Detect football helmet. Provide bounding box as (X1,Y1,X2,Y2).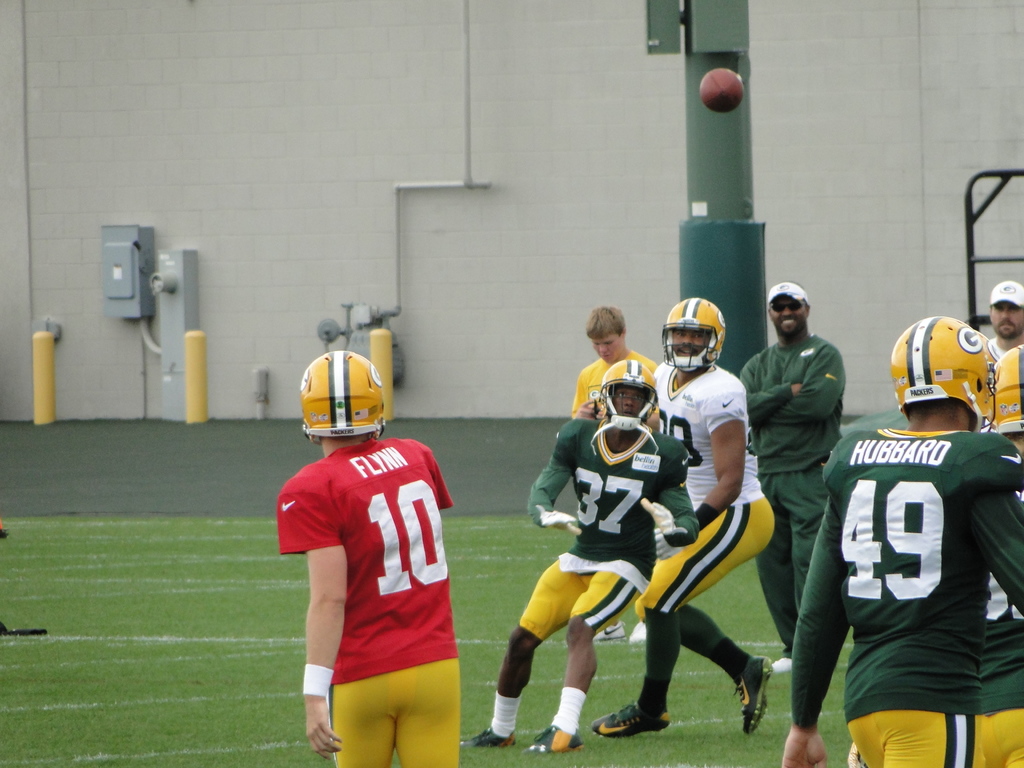
(292,351,392,450).
